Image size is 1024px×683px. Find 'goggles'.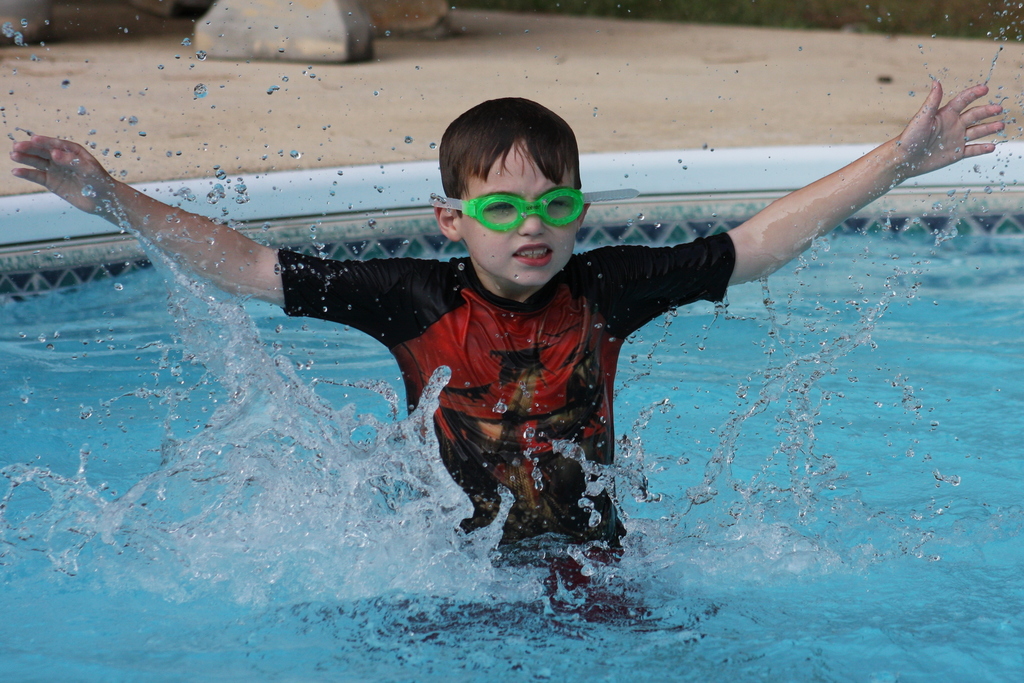
<region>438, 181, 600, 232</region>.
